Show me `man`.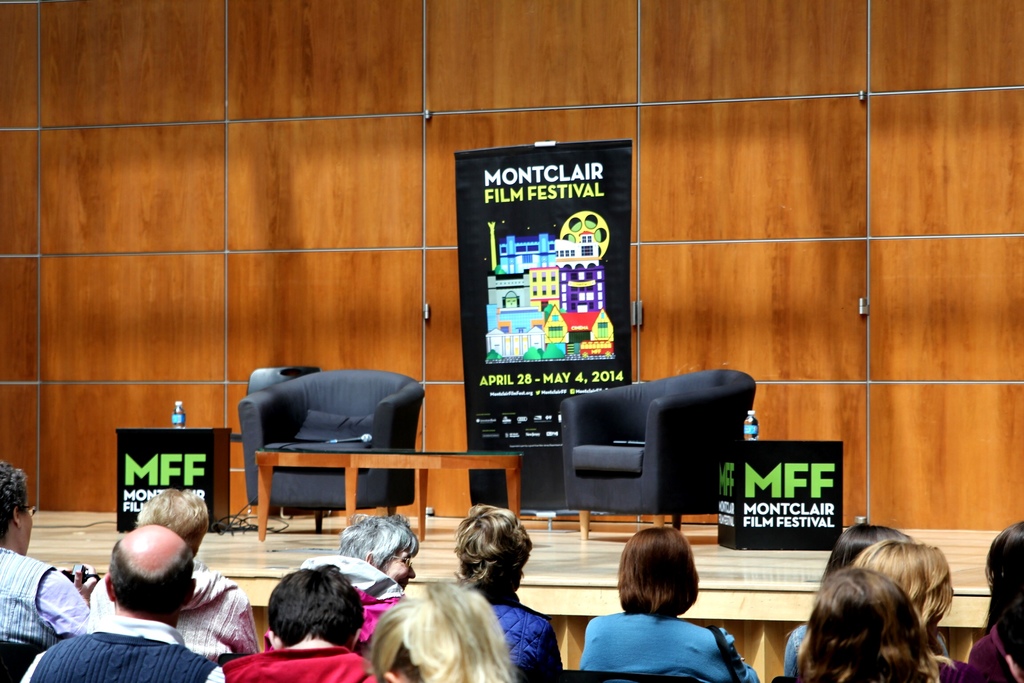
`man` is here: l=0, t=462, r=95, b=650.
